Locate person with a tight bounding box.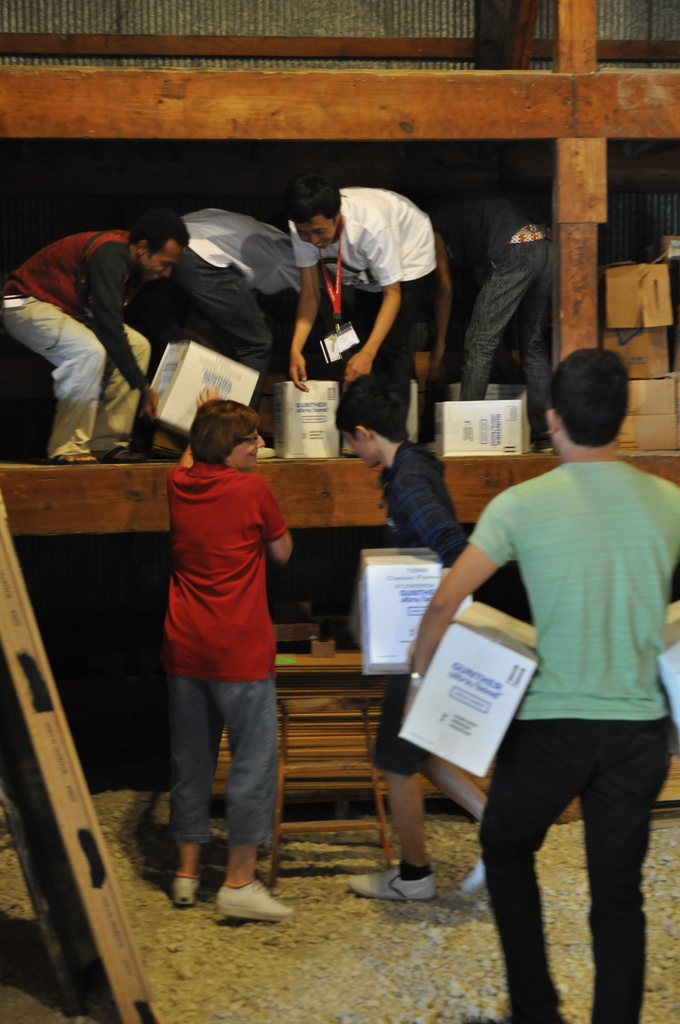
bbox=[138, 363, 308, 923].
